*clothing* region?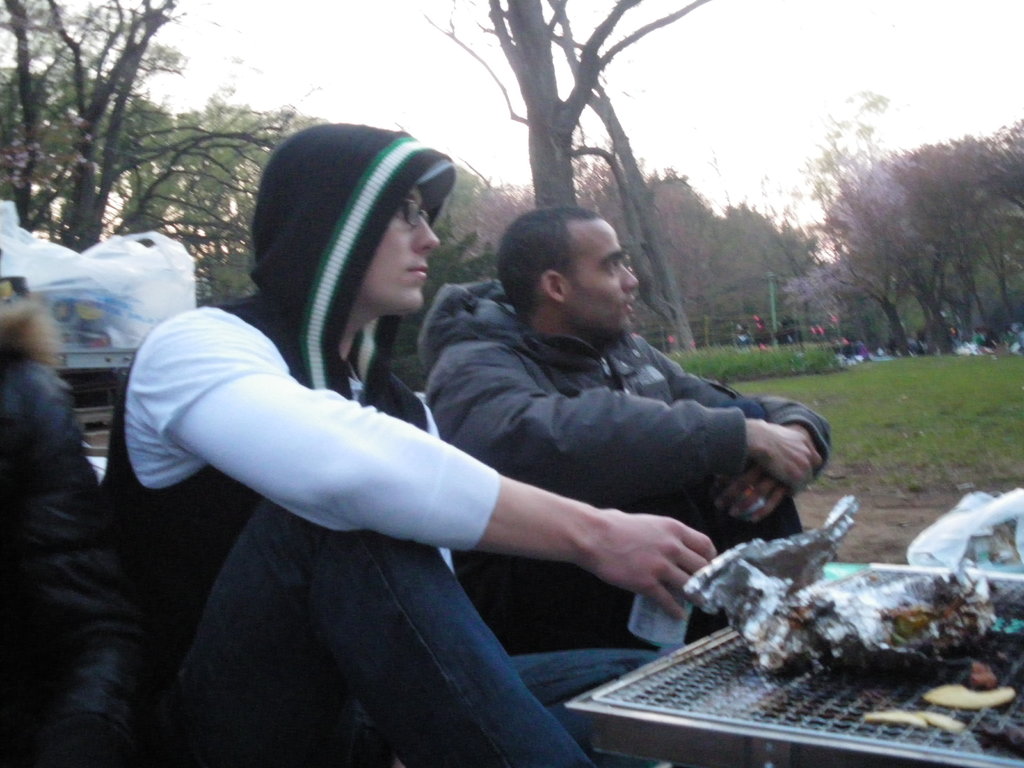
box(100, 120, 687, 767)
